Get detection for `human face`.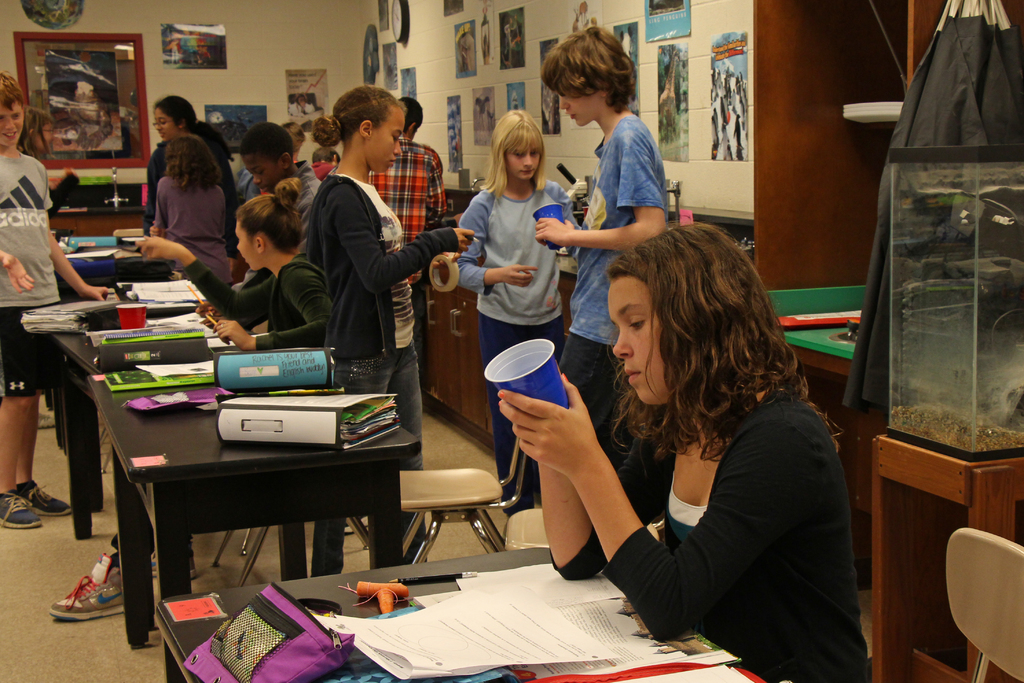
Detection: x1=0, y1=108, x2=24, y2=149.
